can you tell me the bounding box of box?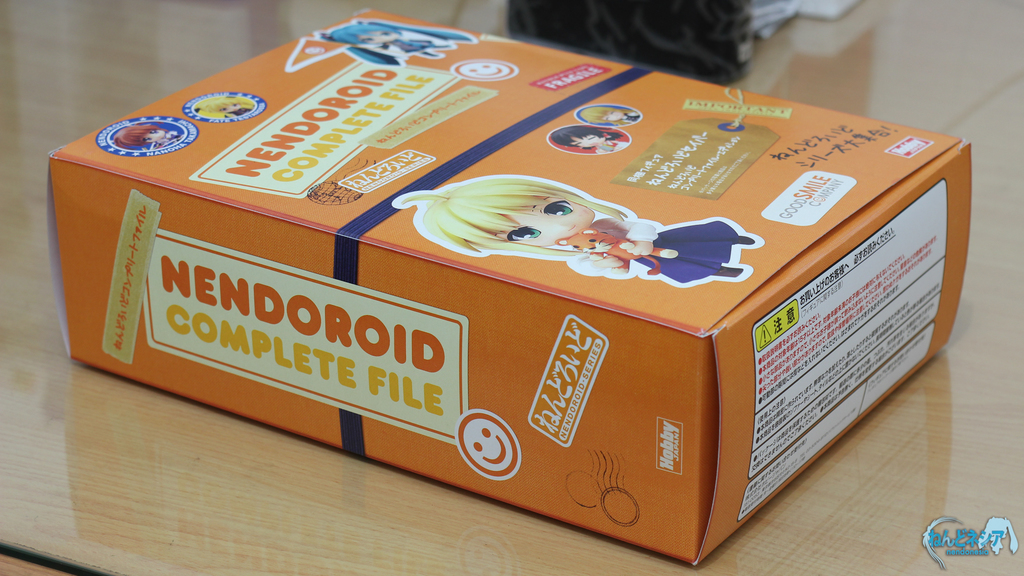
select_region(45, 59, 950, 575).
